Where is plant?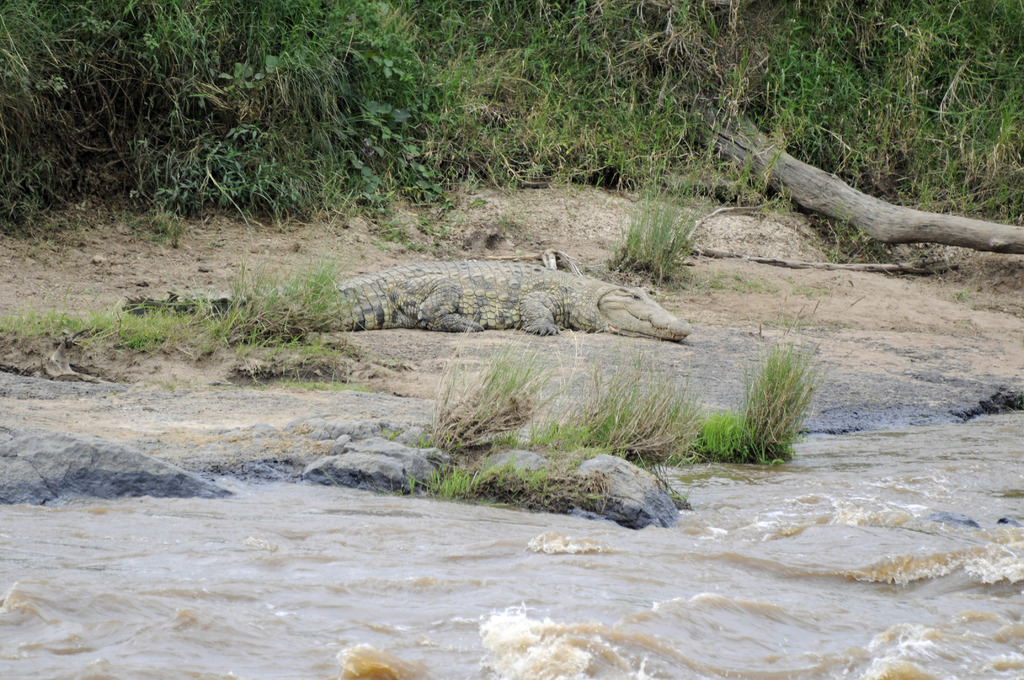
(609,172,730,286).
